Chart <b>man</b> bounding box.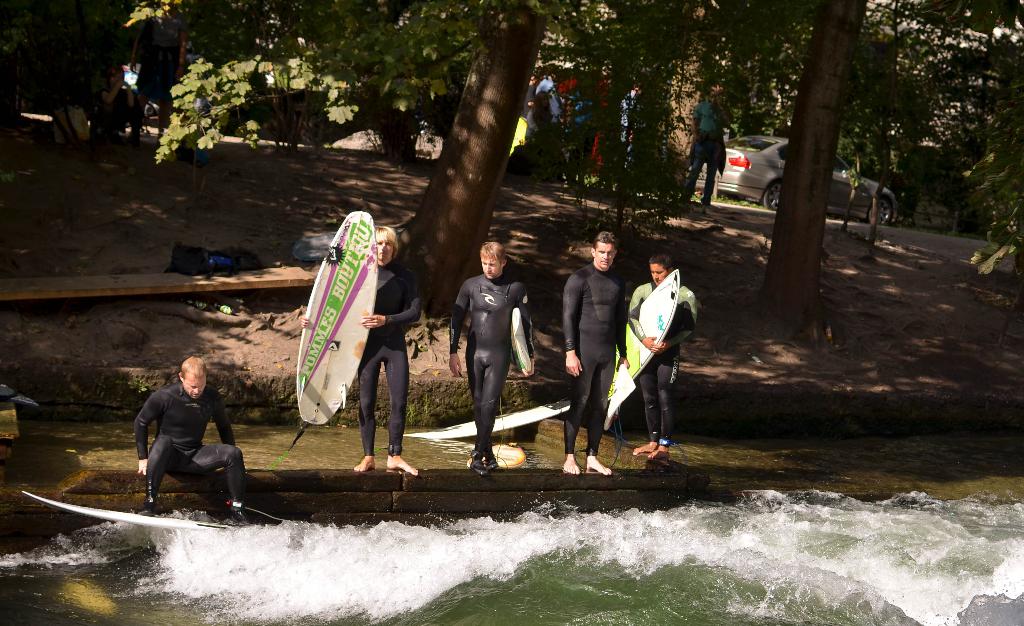
Charted: [89, 65, 141, 149].
